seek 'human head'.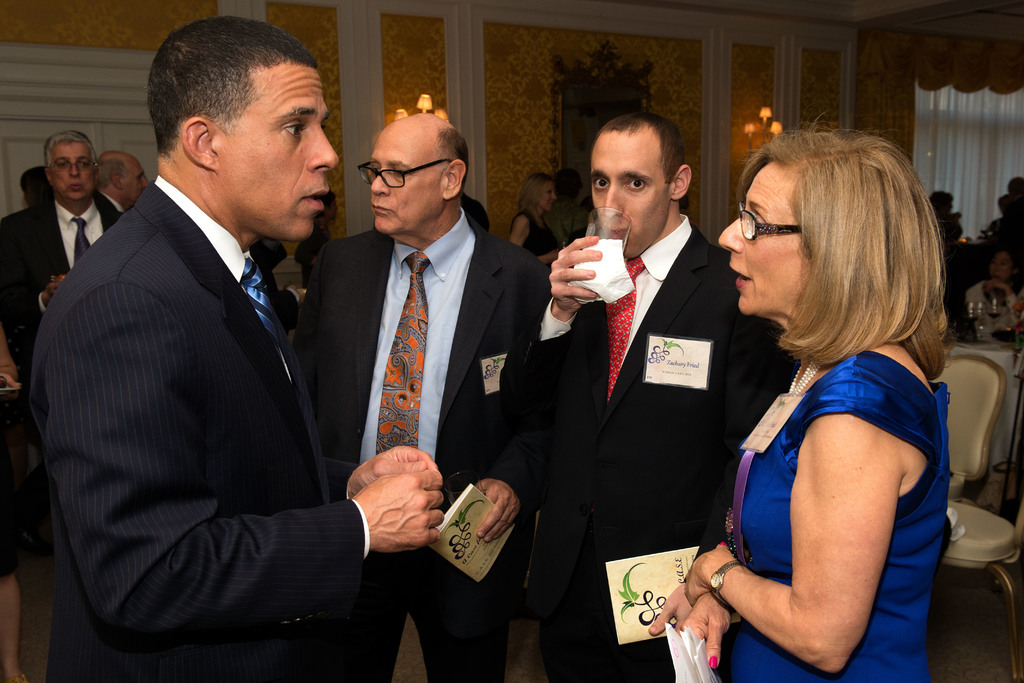
box=[719, 129, 927, 315].
